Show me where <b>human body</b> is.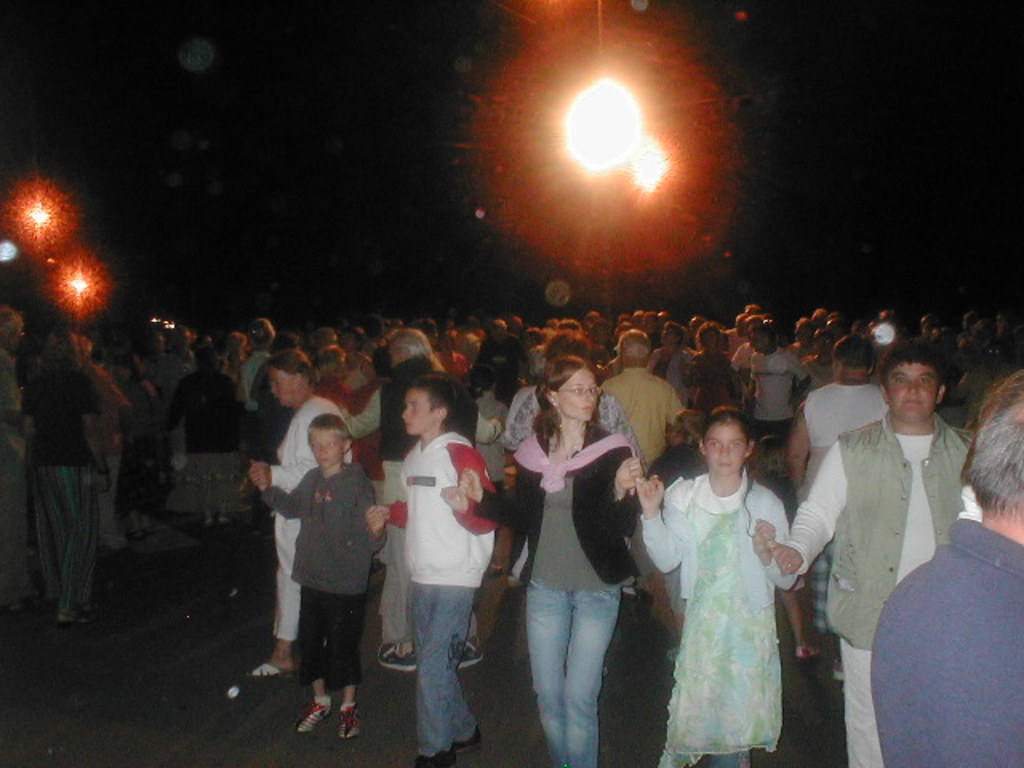
<b>human body</b> is at [122,363,157,501].
